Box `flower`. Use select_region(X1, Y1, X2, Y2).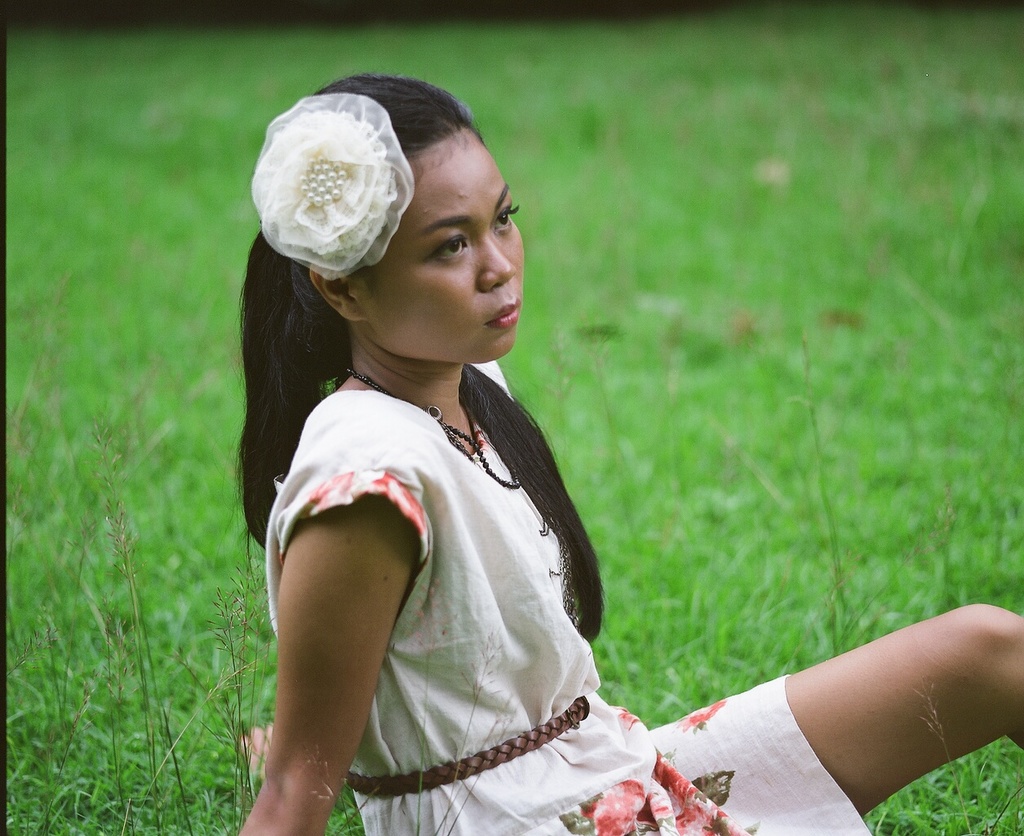
select_region(676, 697, 722, 732).
